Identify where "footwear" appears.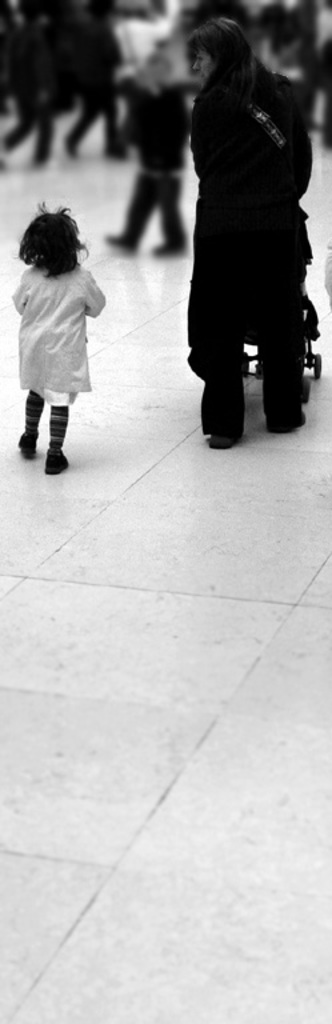
Appears at {"x1": 15, "y1": 389, "x2": 72, "y2": 464}.
